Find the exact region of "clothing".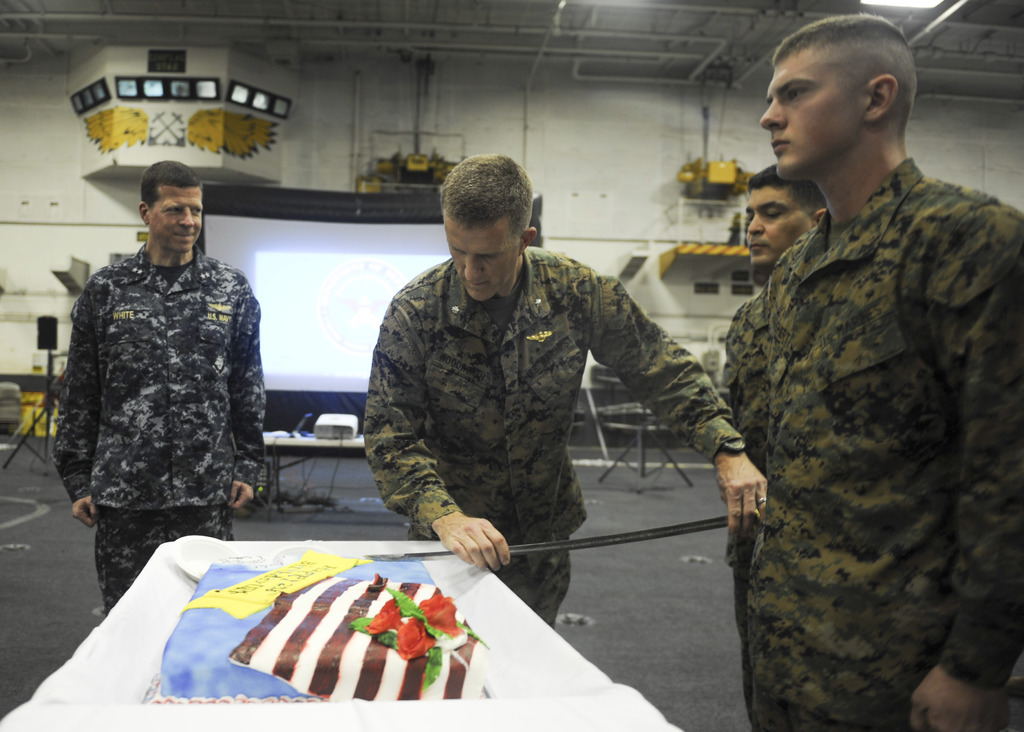
Exact region: 364, 248, 736, 628.
